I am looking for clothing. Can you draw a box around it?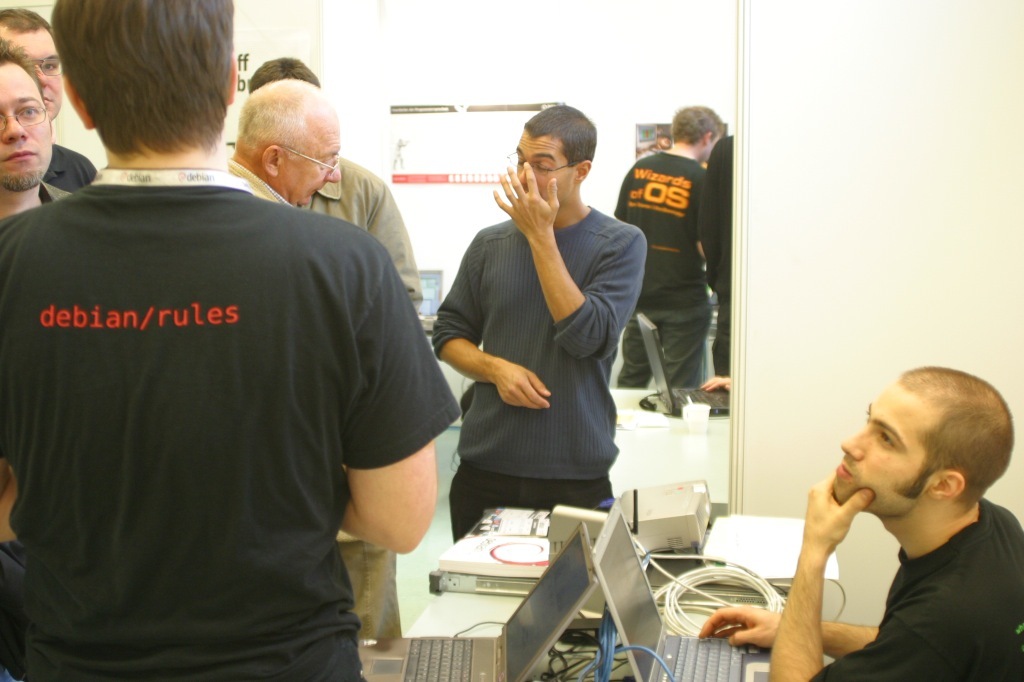
Sure, the bounding box is pyautogui.locateOnScreen(222, 160, 297, 212).
